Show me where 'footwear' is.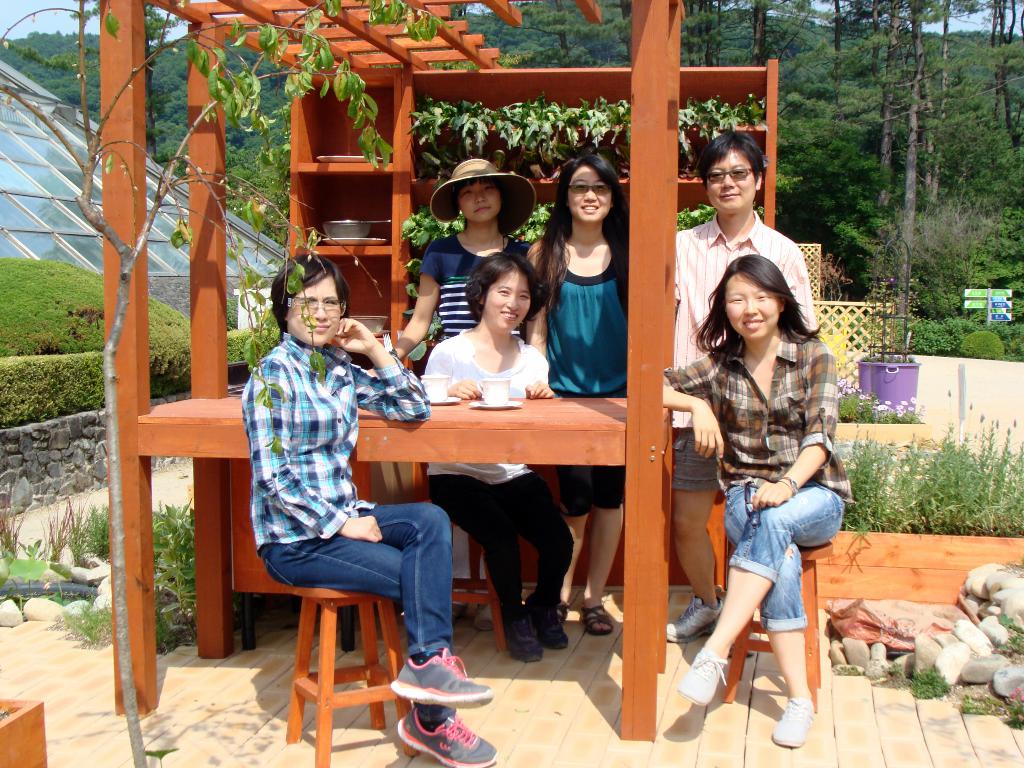
'footwear' is at bbox(771, 700, 819, 751).
